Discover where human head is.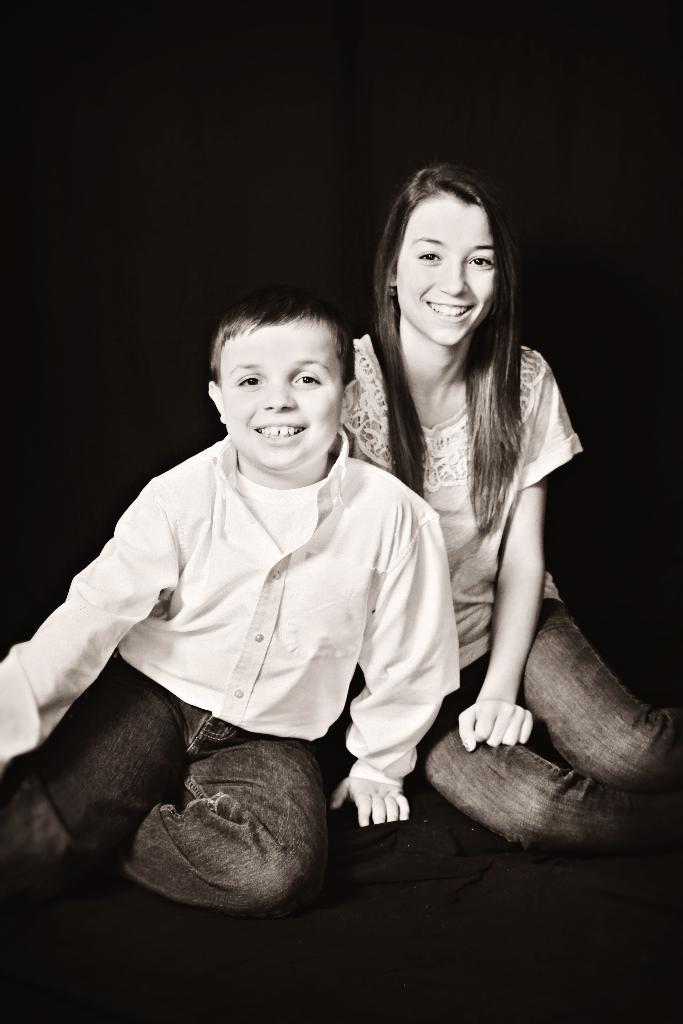
Discovered at bbox=[361, 159, 515, 392].
